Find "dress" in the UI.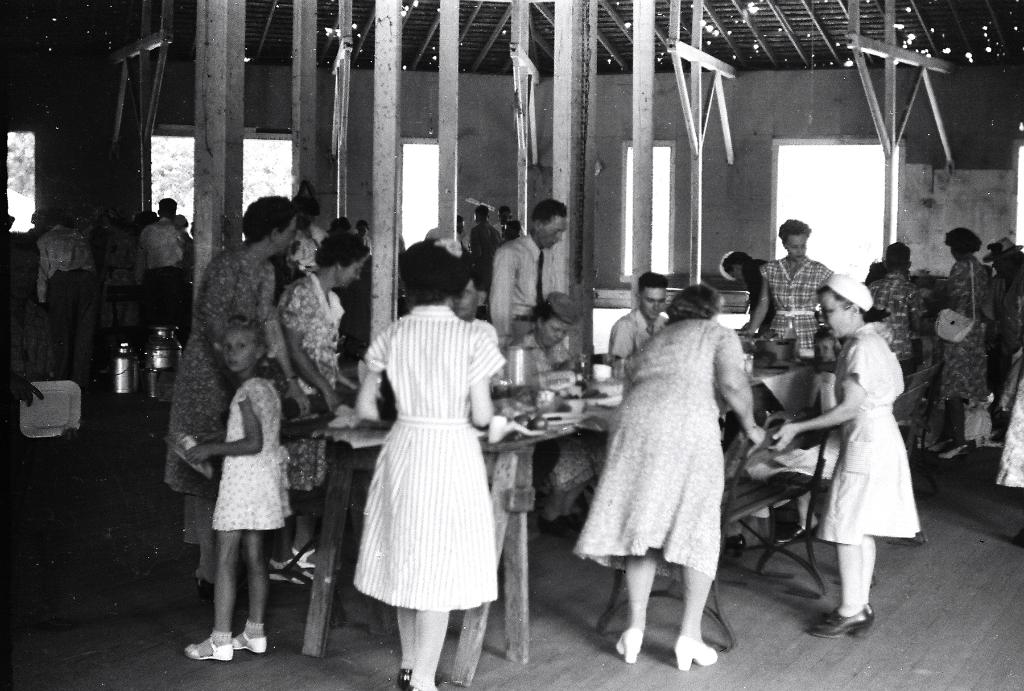
UI element at rect(762, 257, 836, 351).
